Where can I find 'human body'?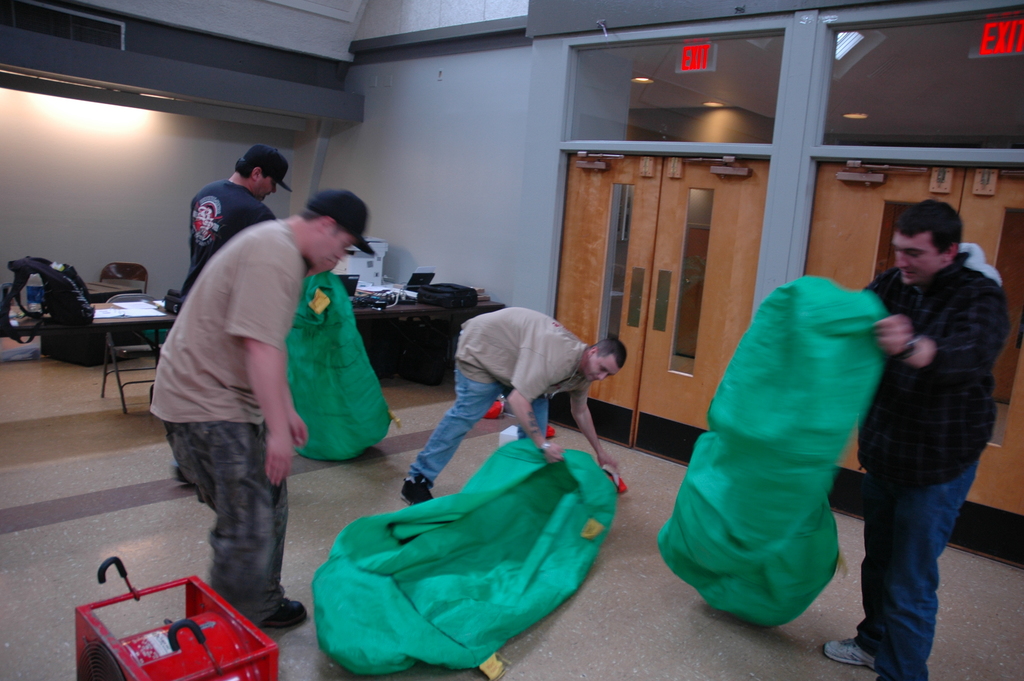
You can find it at crop(175, 176, 274, 291).
